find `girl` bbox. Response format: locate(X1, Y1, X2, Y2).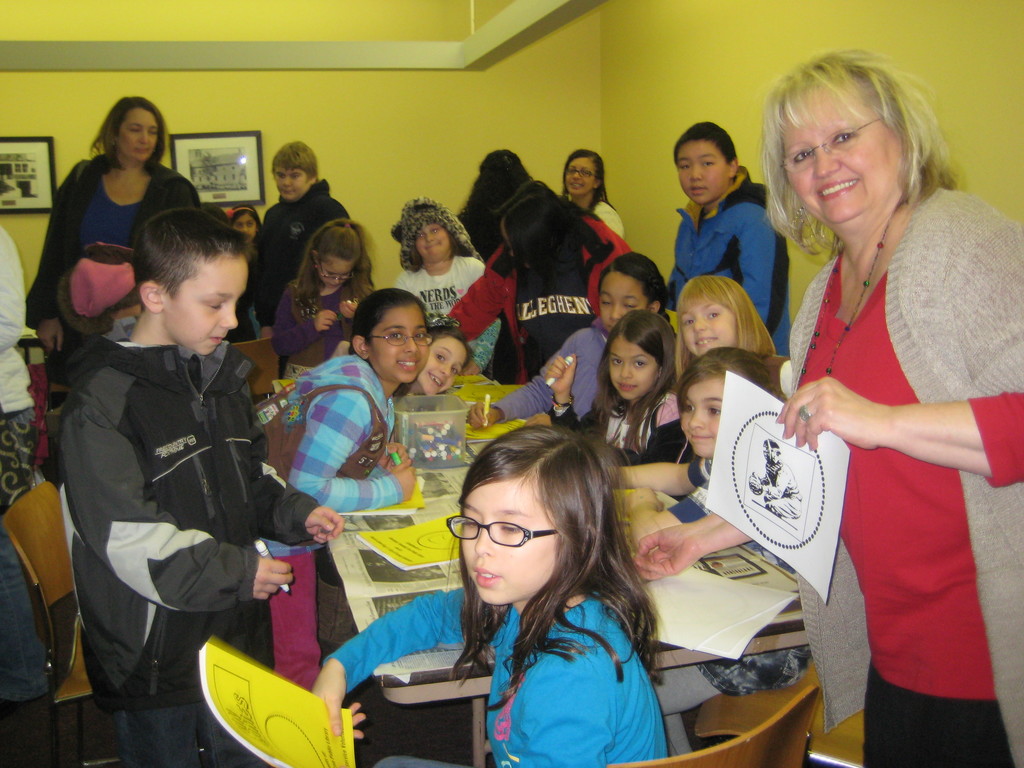
locate(612, 347, 811, 757).
